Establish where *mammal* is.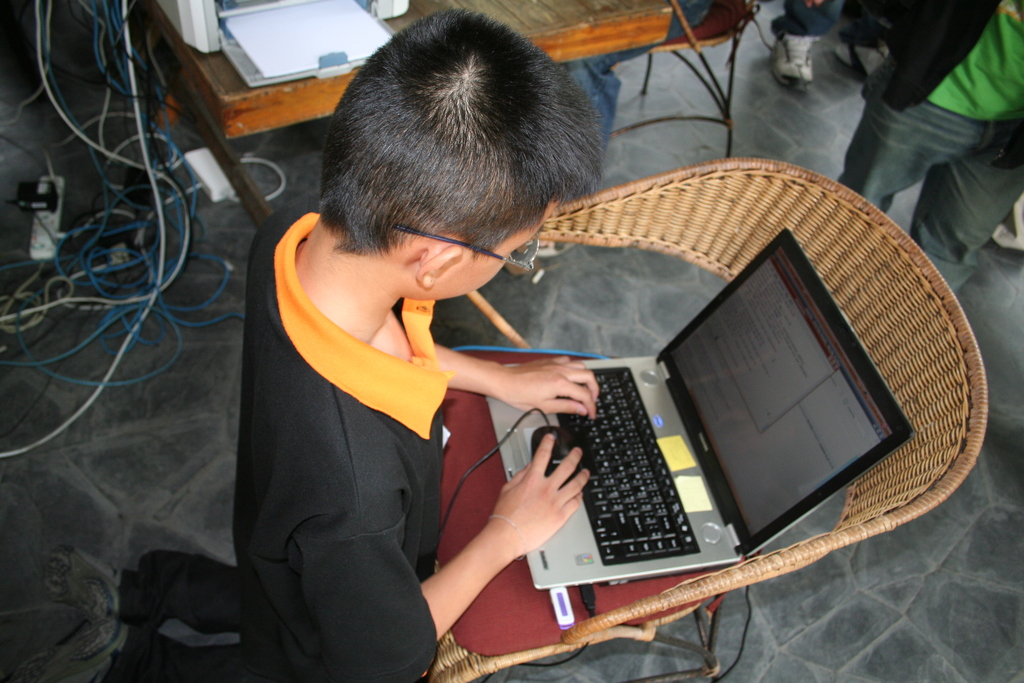
Established at 836/0/1023/298.
